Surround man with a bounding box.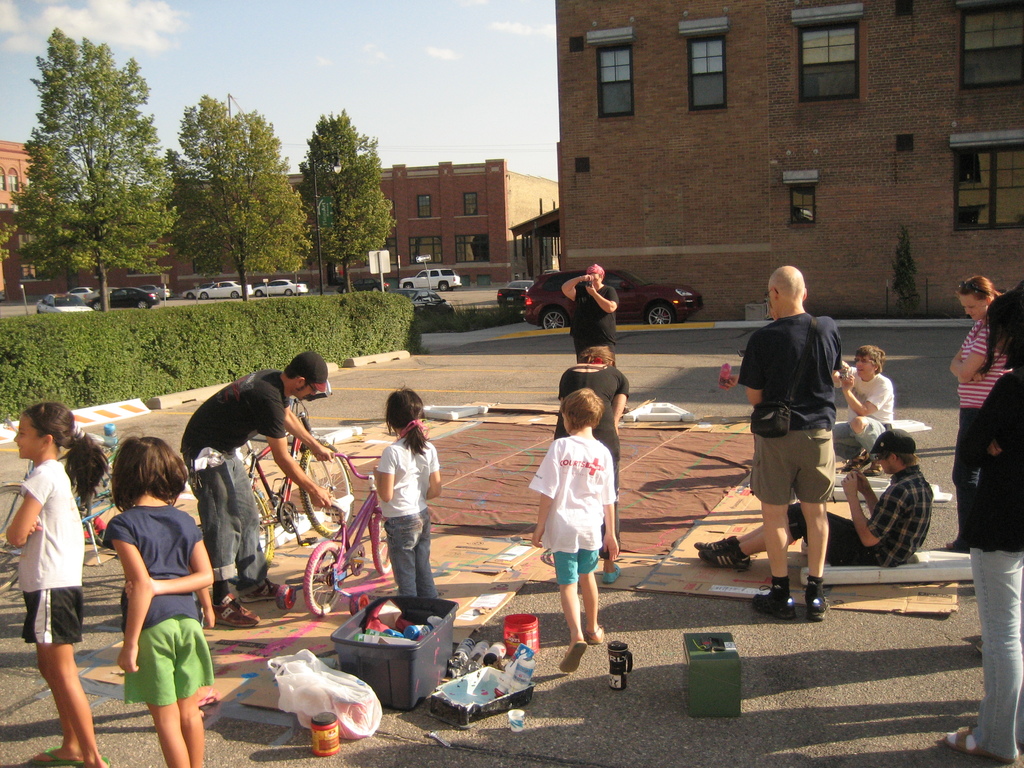
172:344:342:627.
